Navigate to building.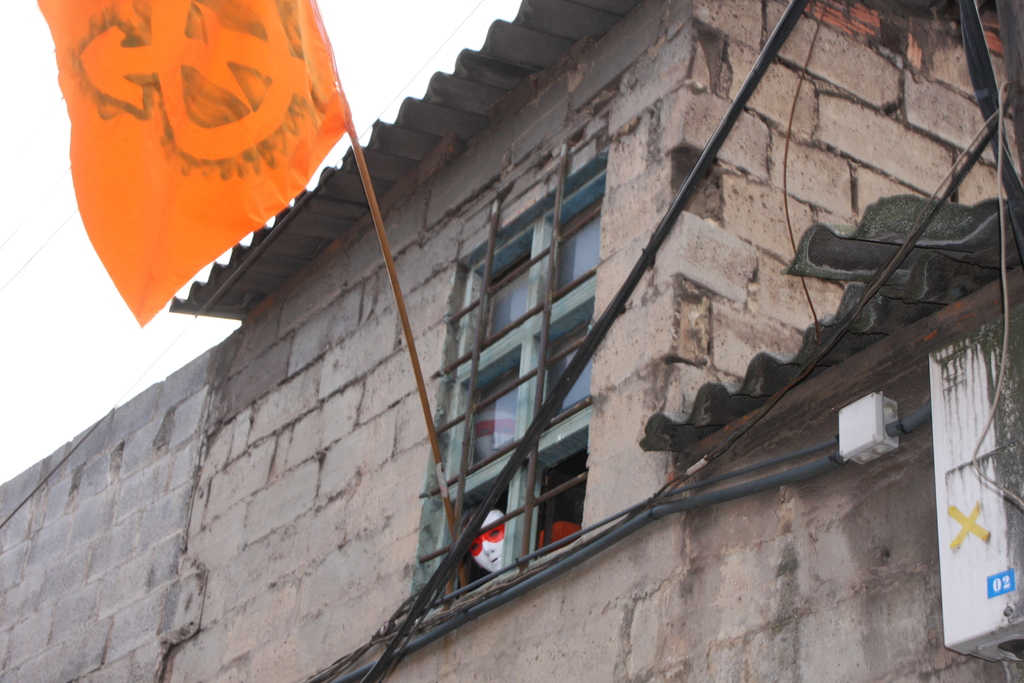
Navigation target: [0, 0, 1023, 682].
